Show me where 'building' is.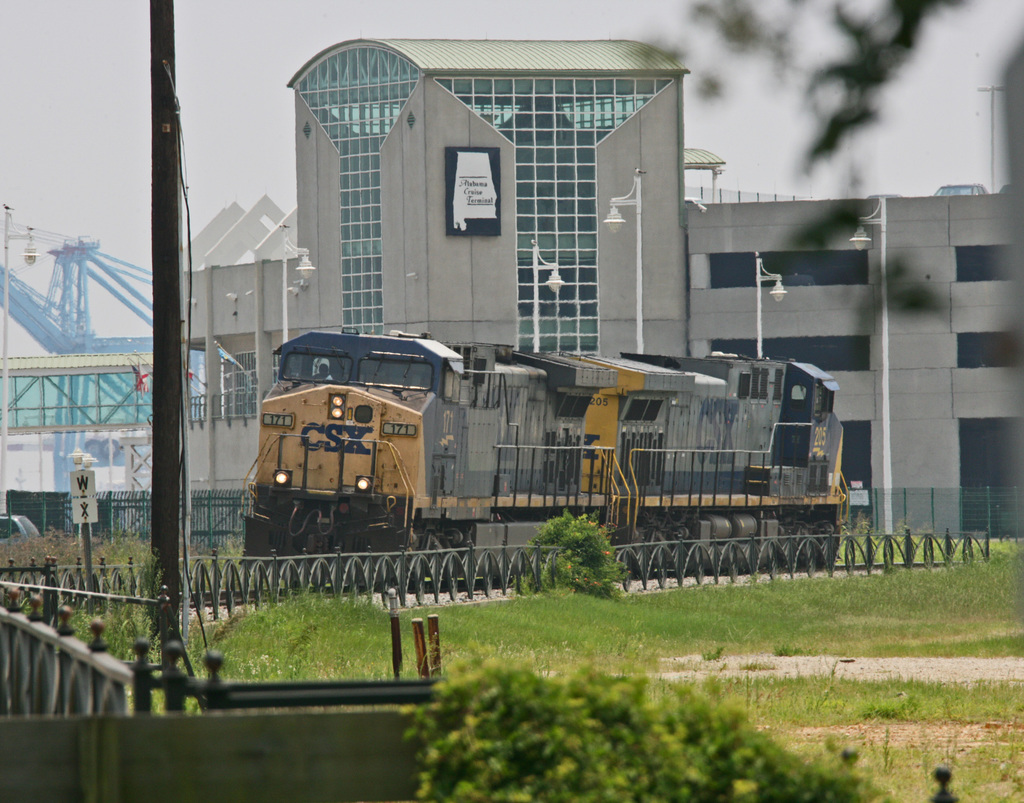
'building' is at Rect(182, 37, 1023, 543).
